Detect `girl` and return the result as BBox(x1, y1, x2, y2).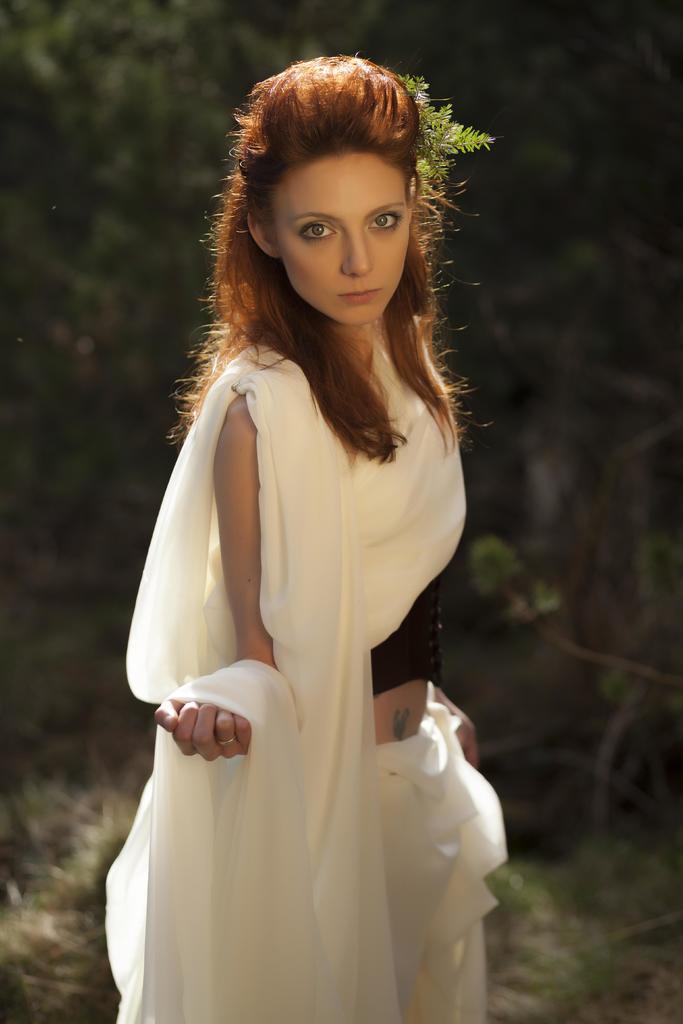
BBox(106, 51, 507, 1023).
